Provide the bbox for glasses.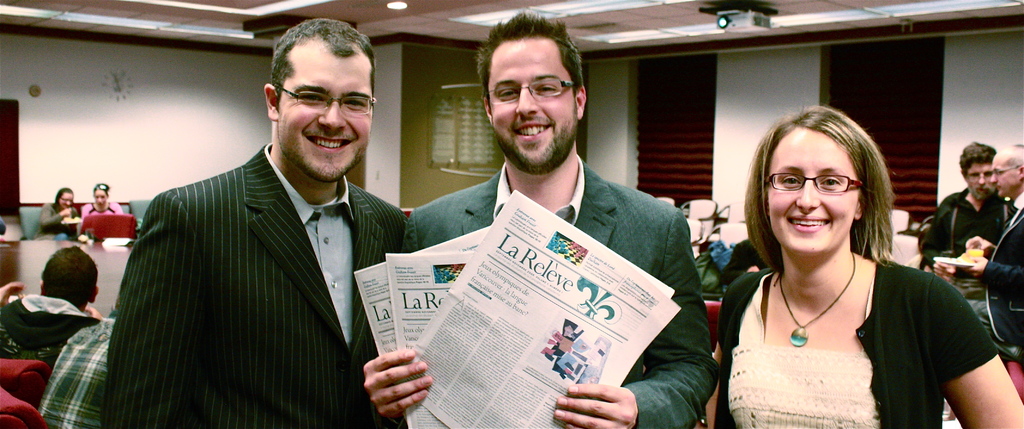
283:87:387:110.
